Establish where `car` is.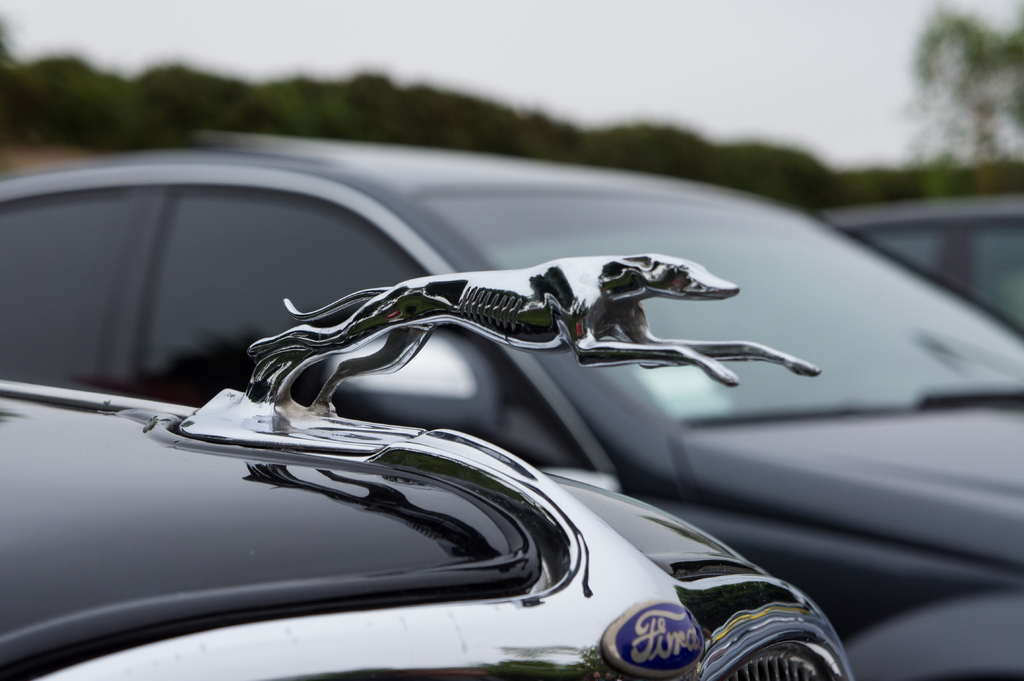
Established at bbox=[0, 147, 1023, 680].
